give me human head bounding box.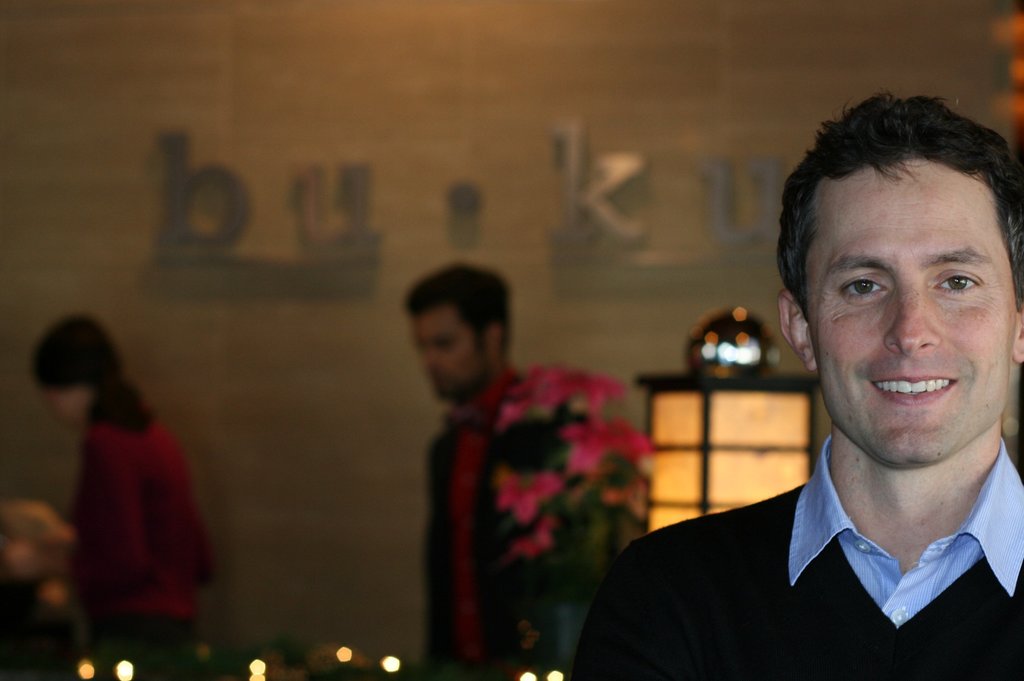
[400,264,509,408].
